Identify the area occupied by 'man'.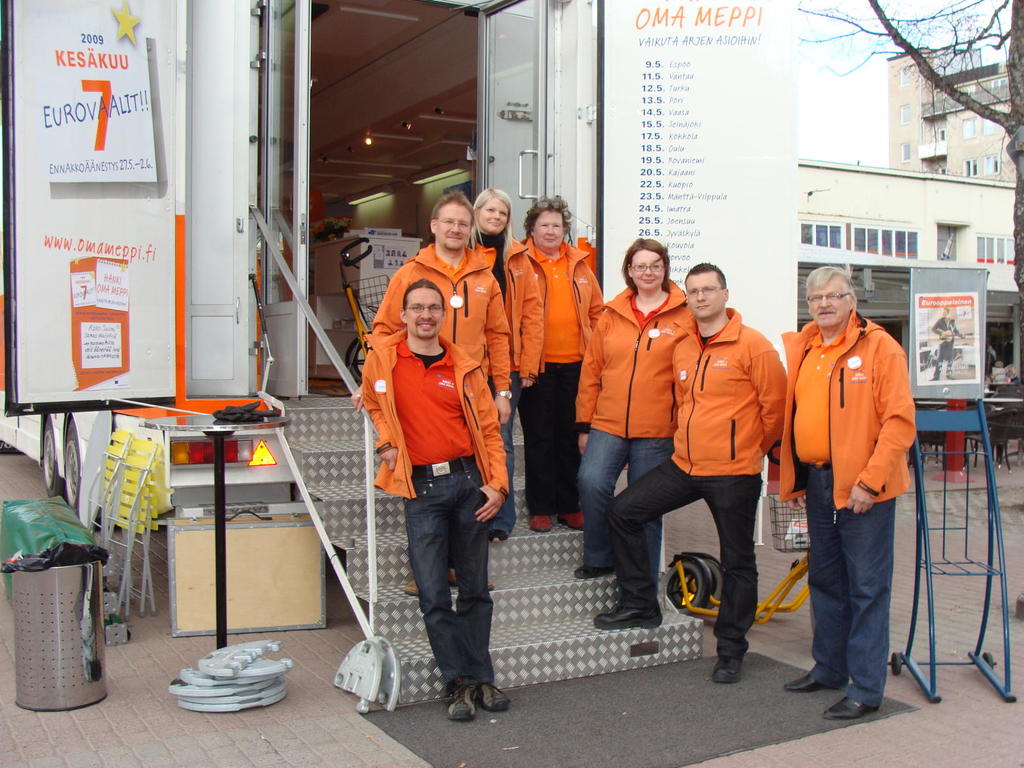
Area: <region>588, 264, 788, 688</region>.
